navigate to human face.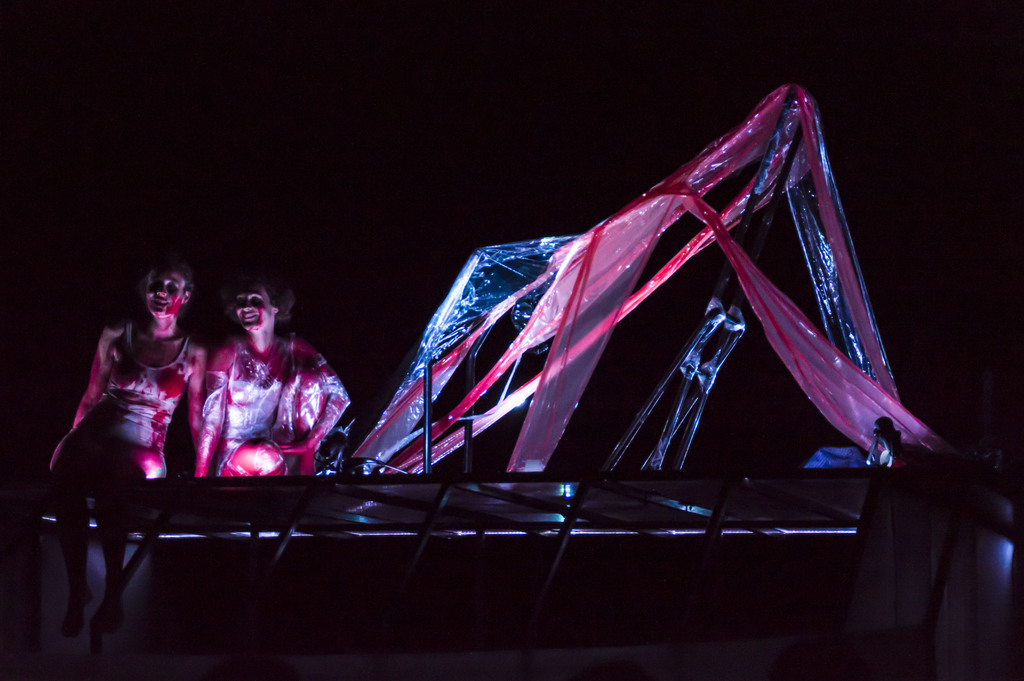
Navigation target: <box>234,286,270,331</box>.
